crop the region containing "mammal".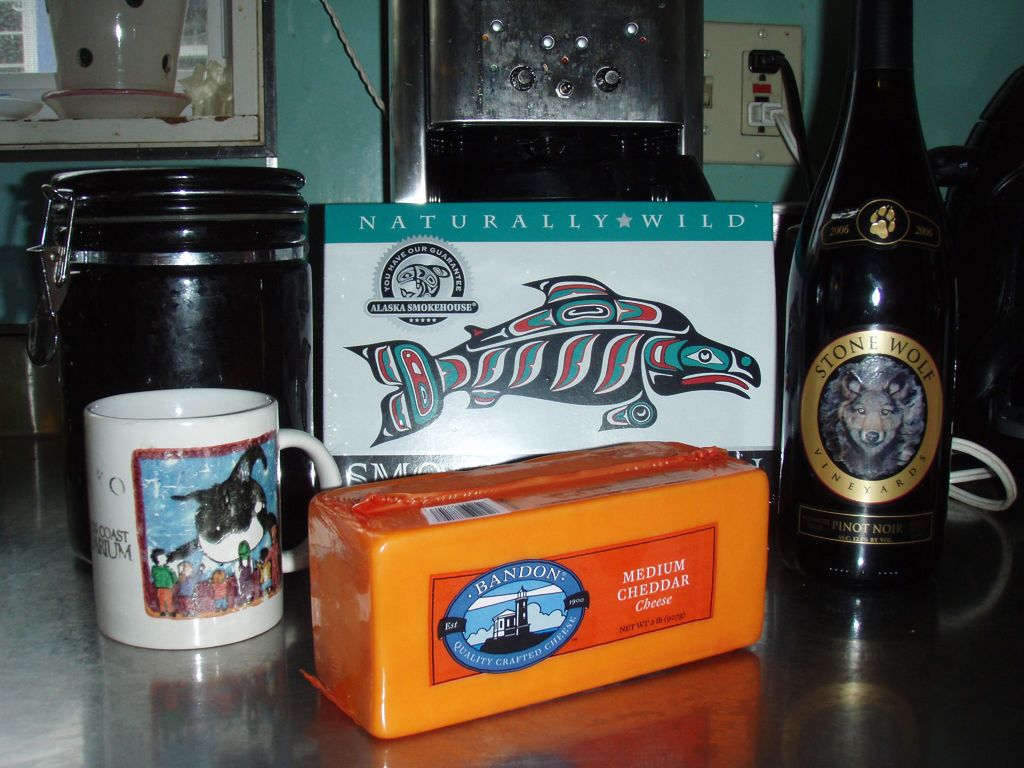
Crop region: {"left": 148, "top": 548, "right": 179, "bottom": 612}.
